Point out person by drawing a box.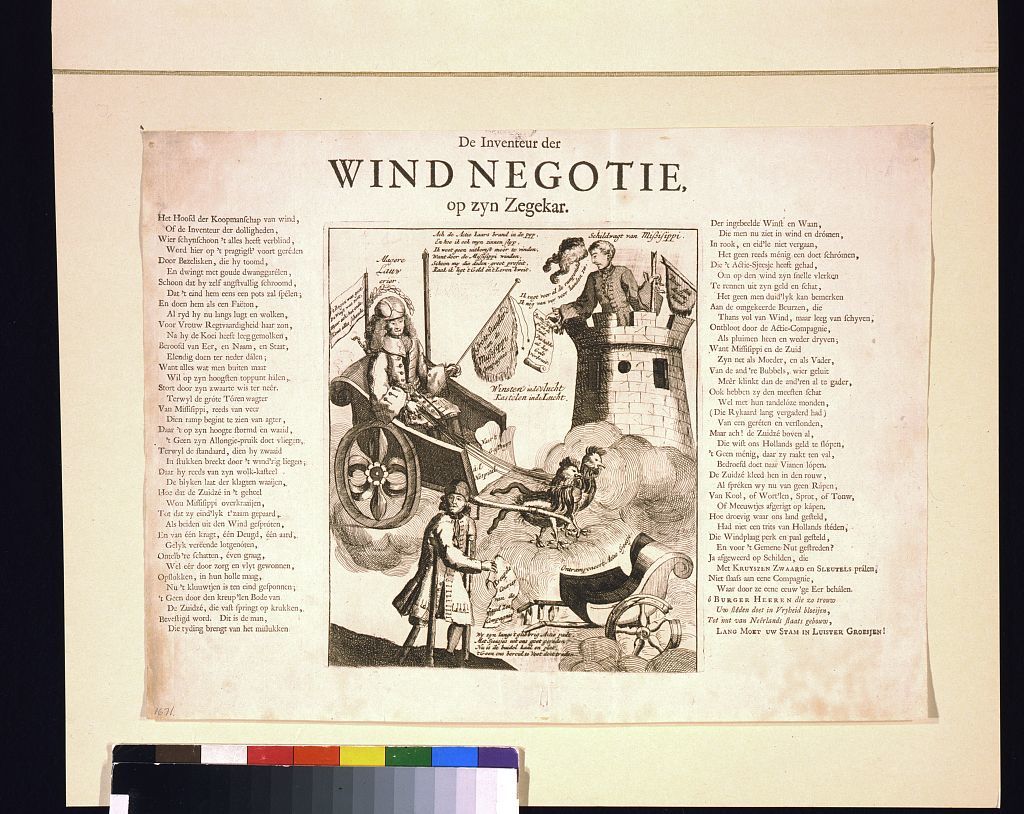
<region>362, 299, 471, 451</region>.
